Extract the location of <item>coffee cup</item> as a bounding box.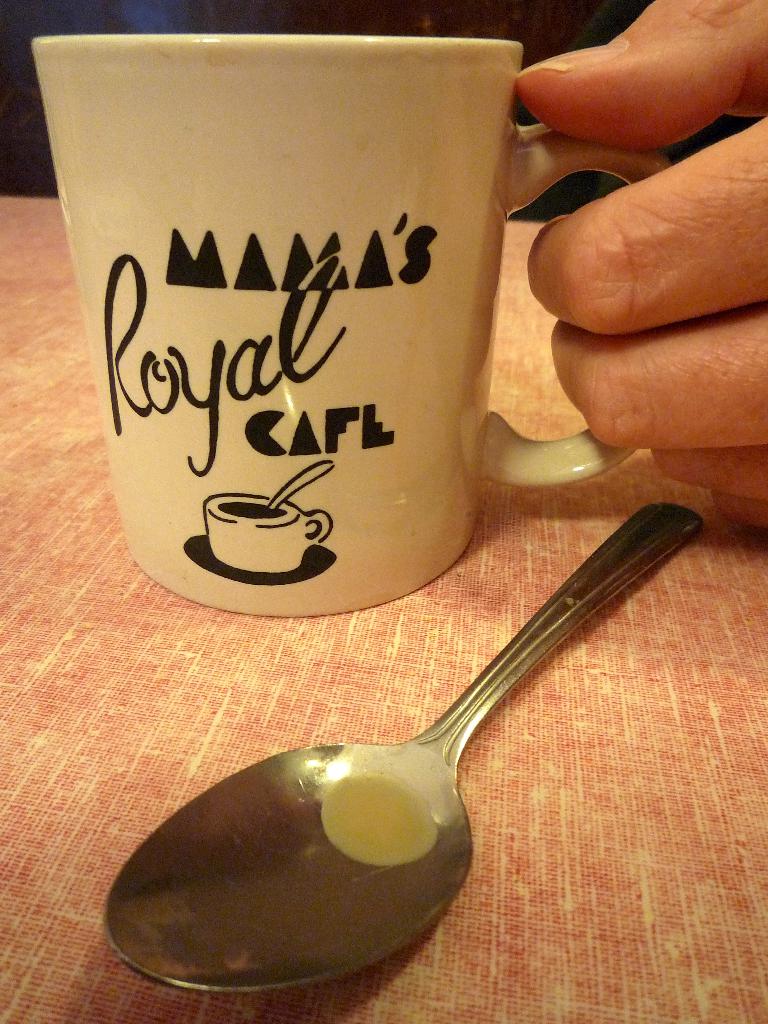
29, 28, 677, 620.
